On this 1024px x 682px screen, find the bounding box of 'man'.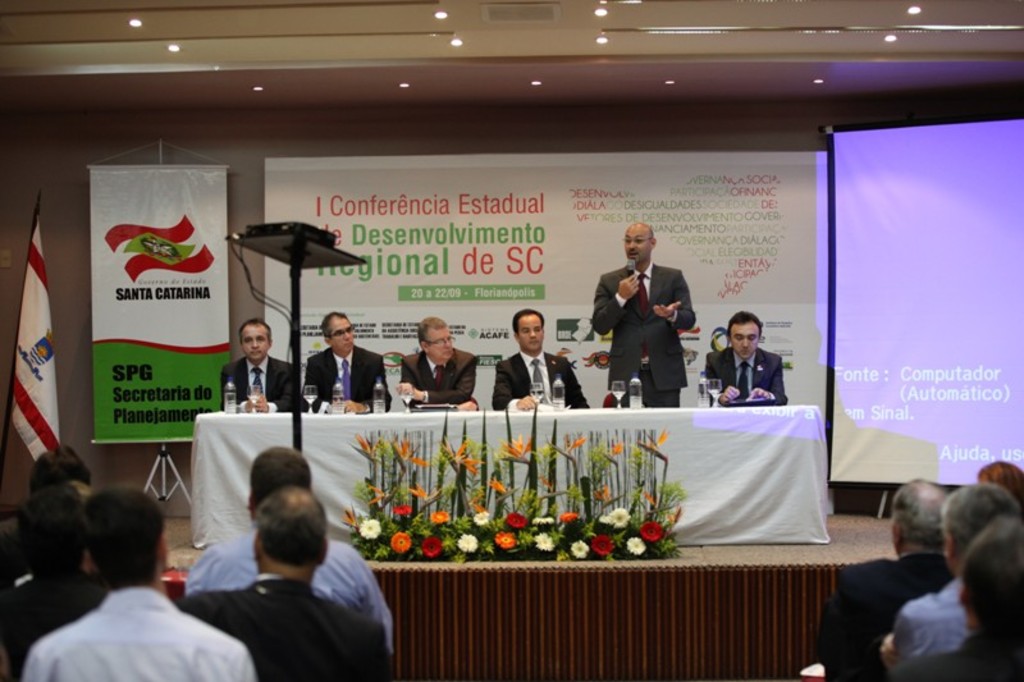
Bounding box: detection(300, 311, 394, 413).
